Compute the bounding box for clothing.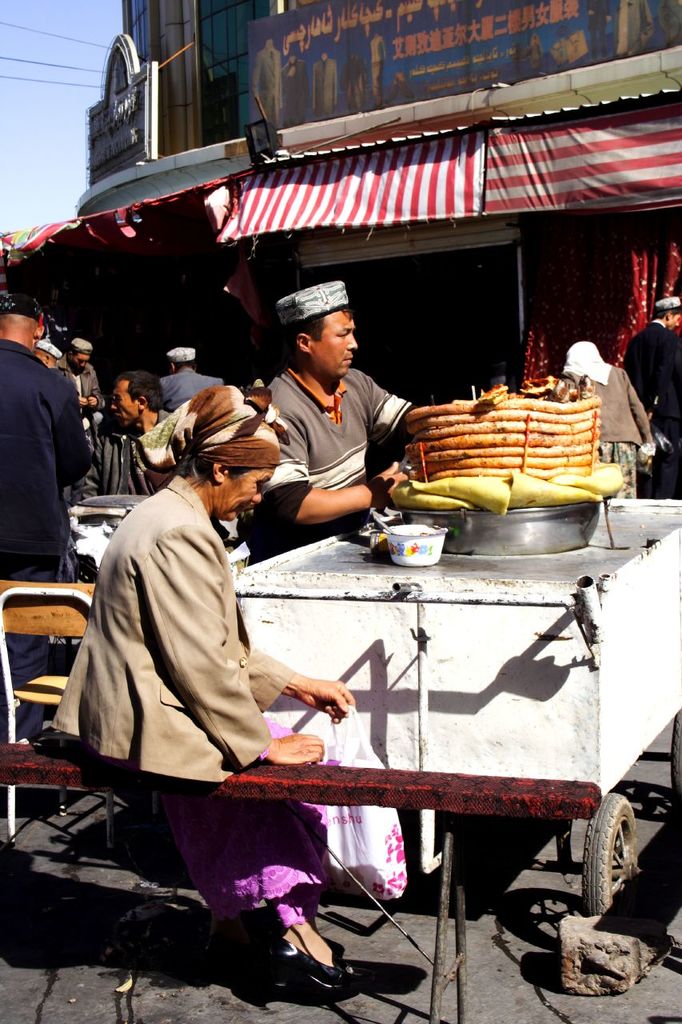
311, 55, 335, 118.
